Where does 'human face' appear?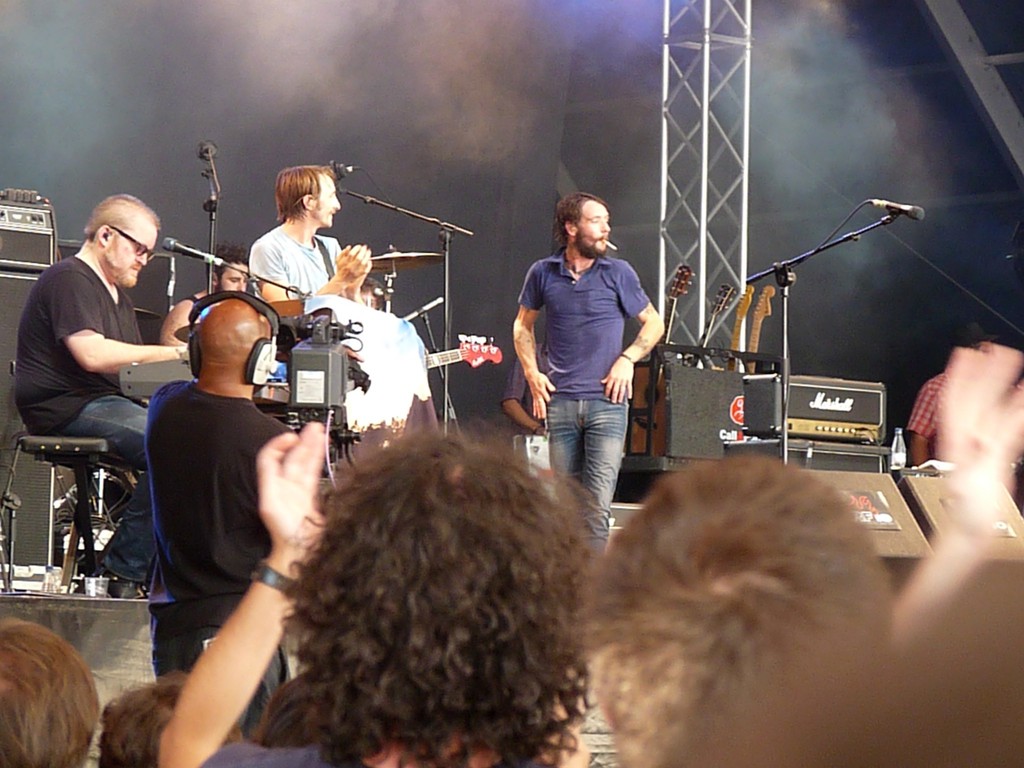
Appears at {"x1": 107, "y1": 220, "x2": 160, "y2": 291}.
